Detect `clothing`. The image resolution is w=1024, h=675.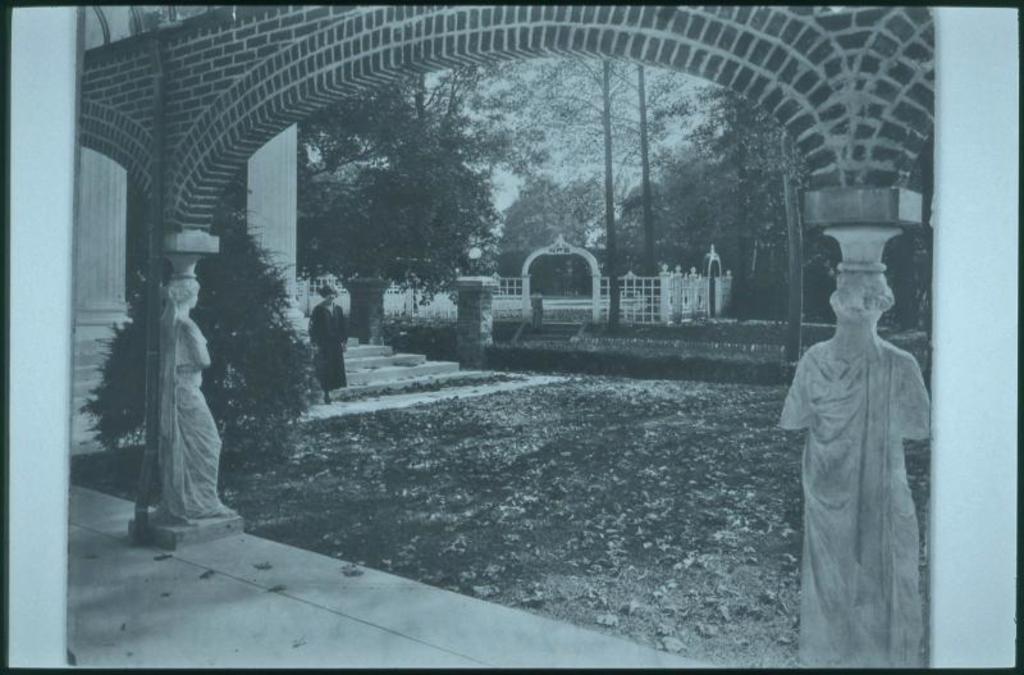
left=306, top=304, right=348, bottom=383.
